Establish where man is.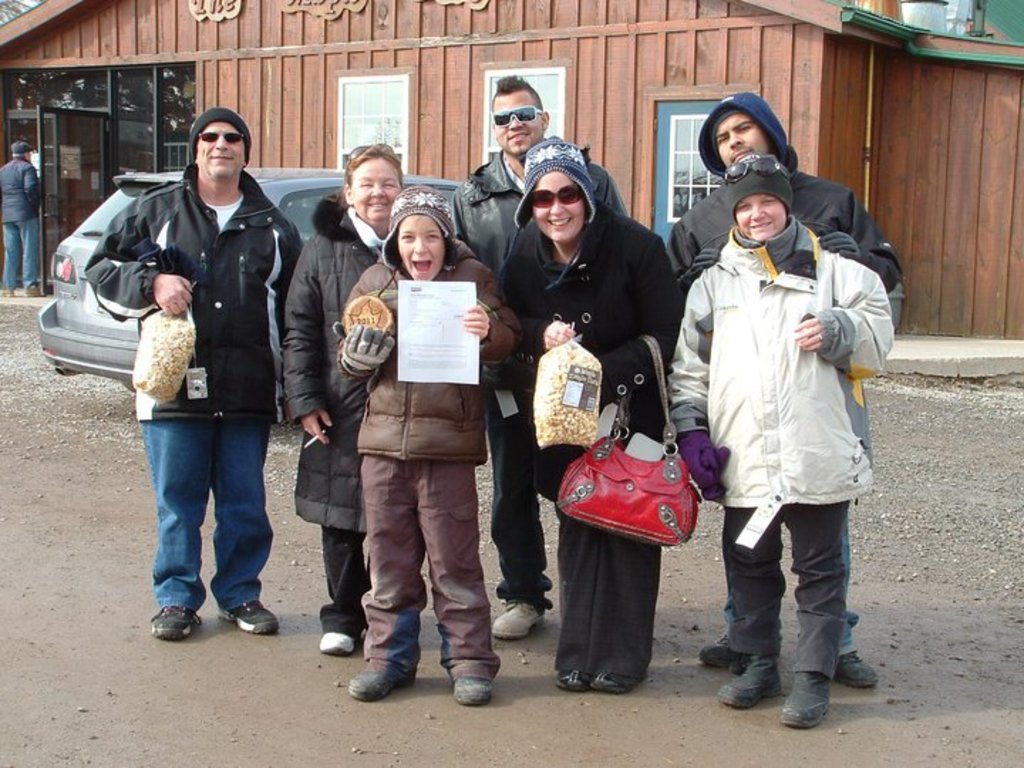
Established at x1=64 y1=108 x2=293 y2=646.
